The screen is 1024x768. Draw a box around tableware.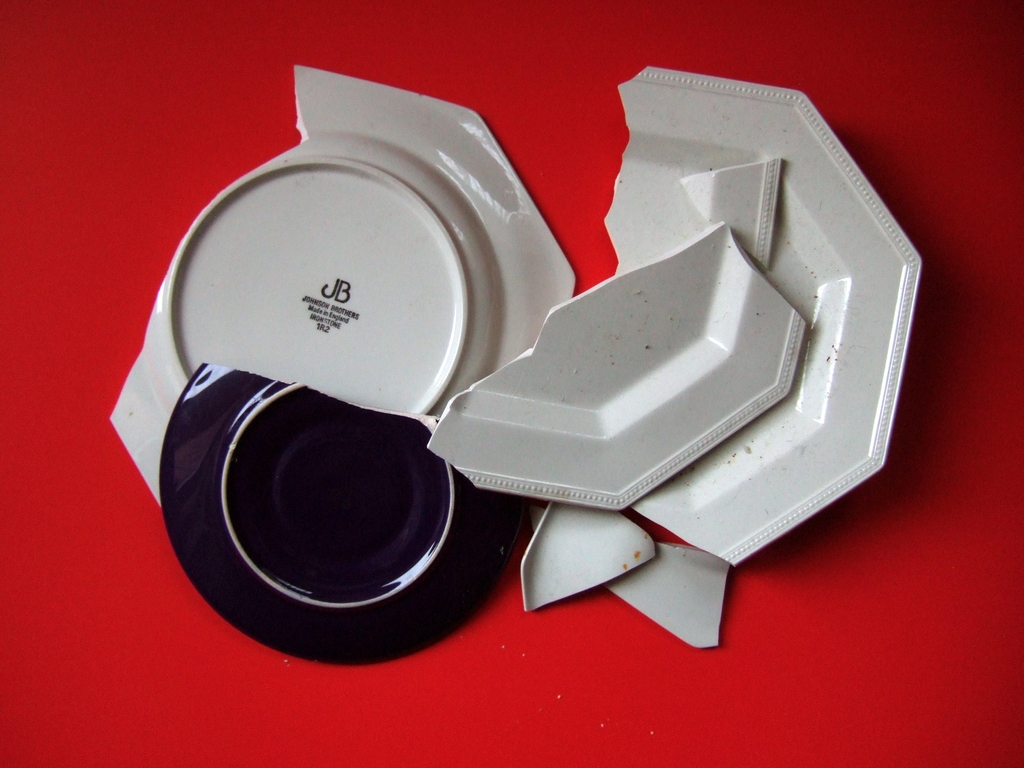
bbox(117, 65, 577, 503).
